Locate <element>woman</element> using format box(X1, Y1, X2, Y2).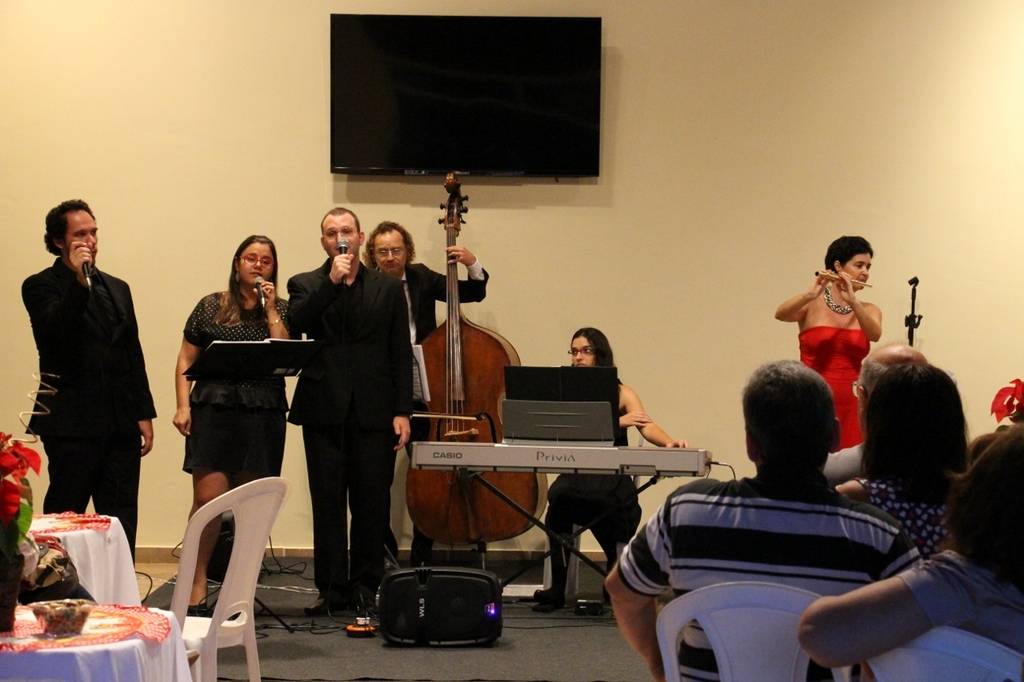
box(831, 363, 984, 564).
